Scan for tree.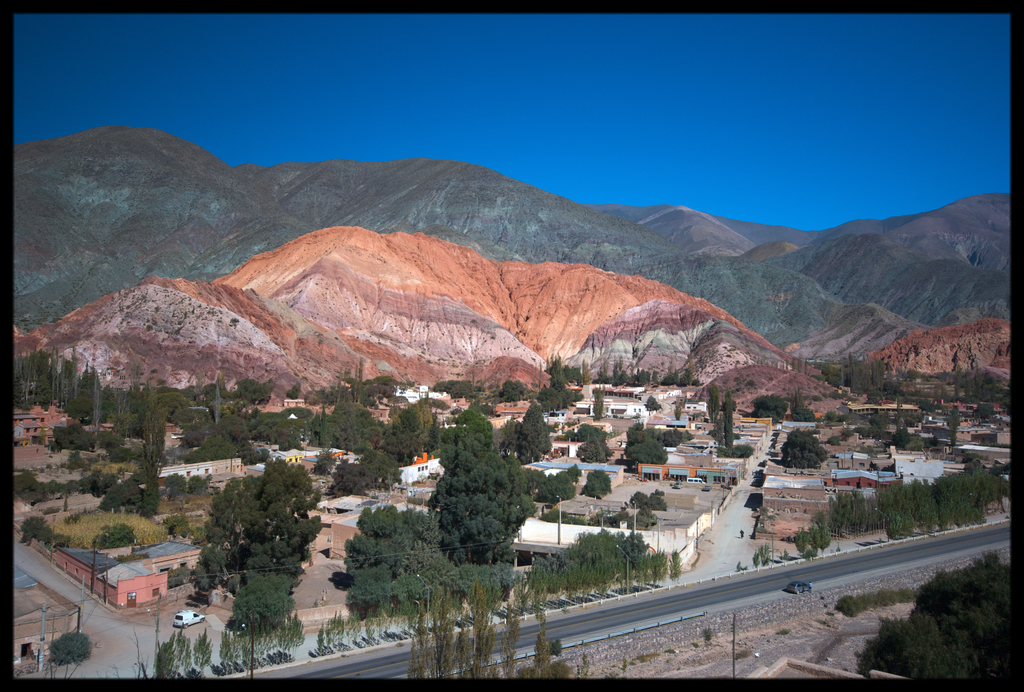
Scan result: (left=529, top=557, right=556, bottom=606).
